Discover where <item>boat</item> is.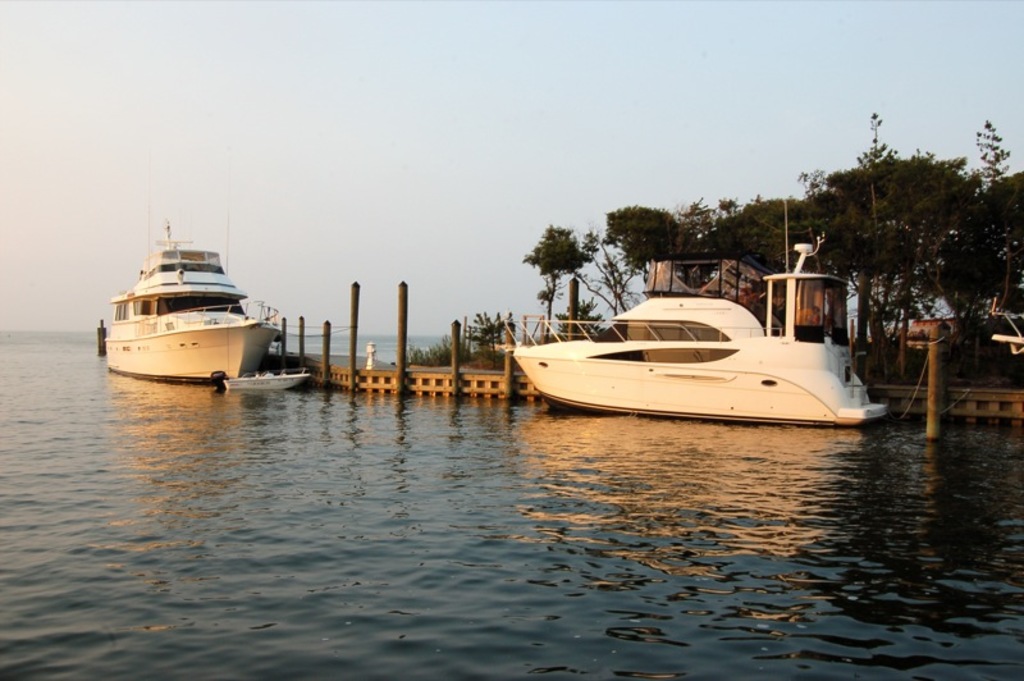
Discovered at <region>499, 237, 901, 428</region>.
